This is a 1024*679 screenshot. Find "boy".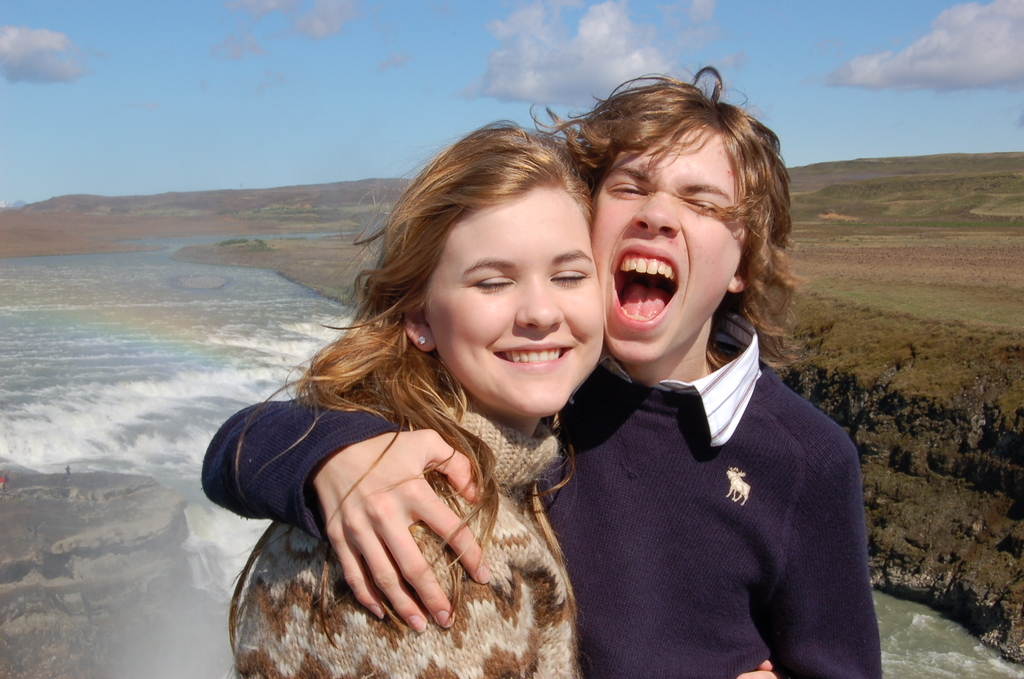
Bounding box: 197/60/883/678.
